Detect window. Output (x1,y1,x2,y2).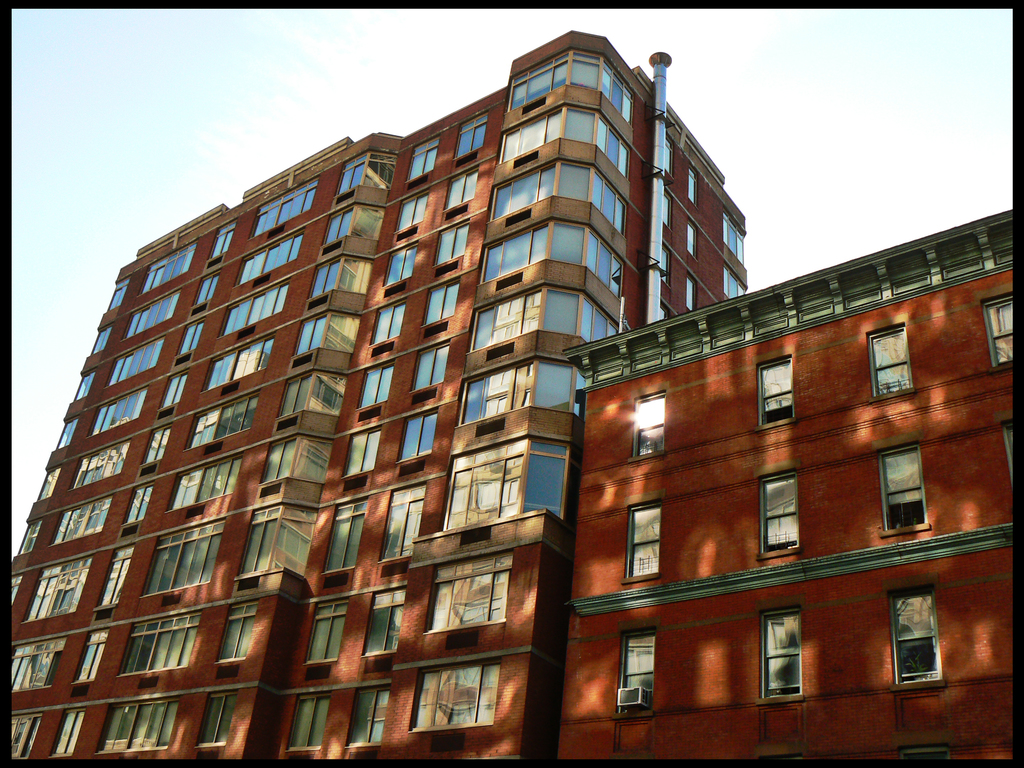
(476,218,624,299).
